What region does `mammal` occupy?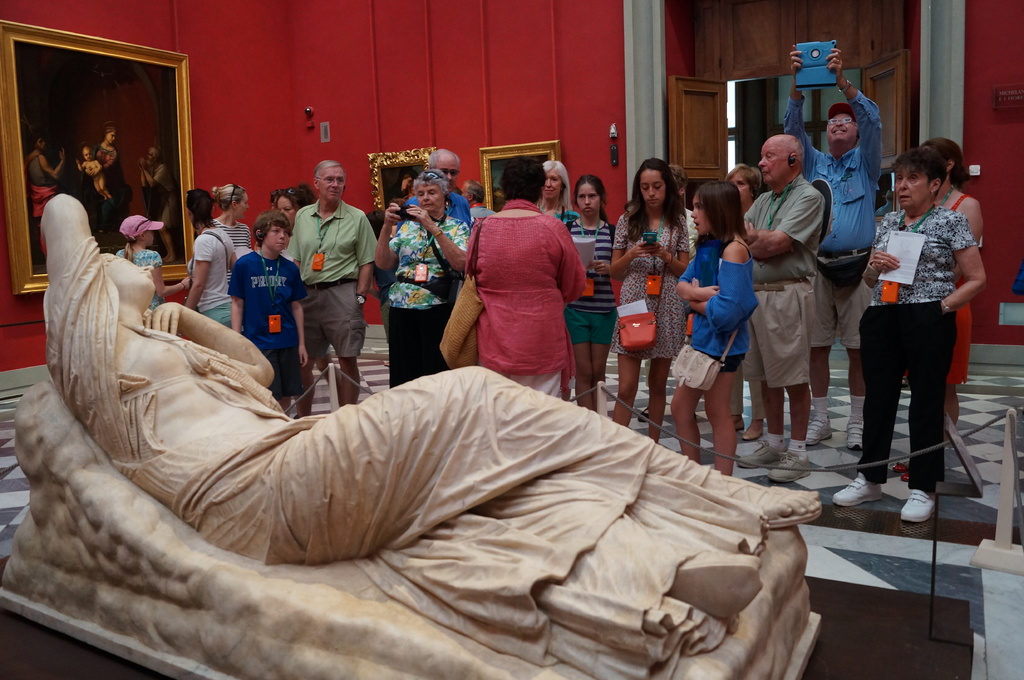
box(231, 210, 308, 412).
